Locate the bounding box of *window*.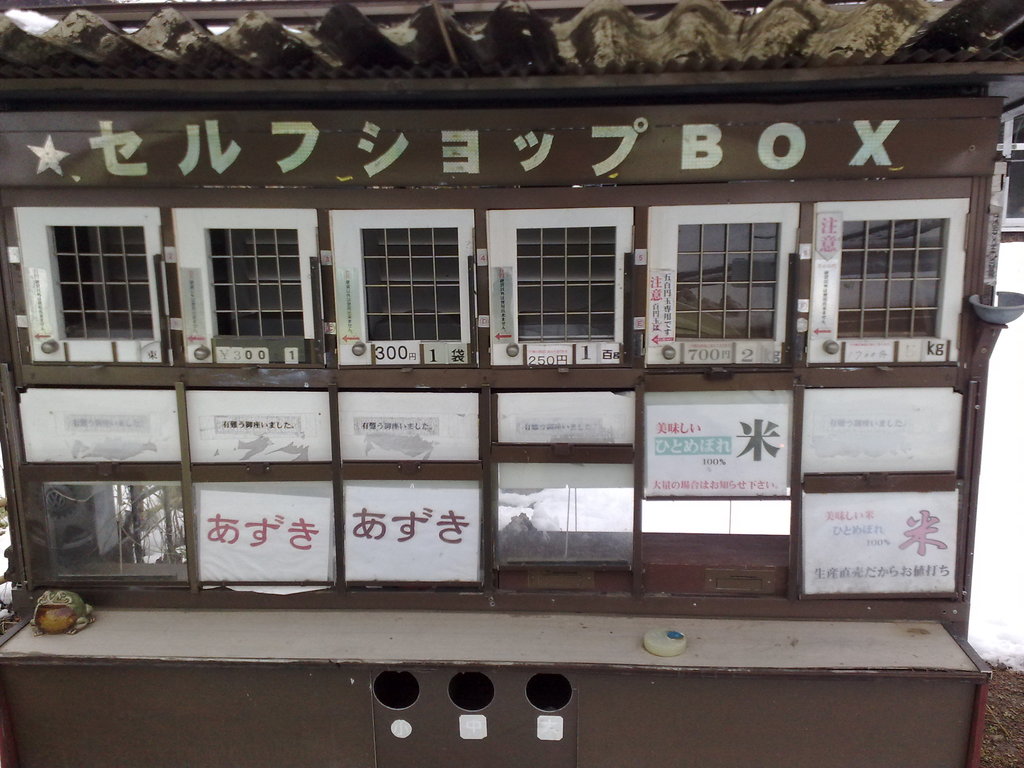
Bounding box: <box>506,199,616,347</box>.
